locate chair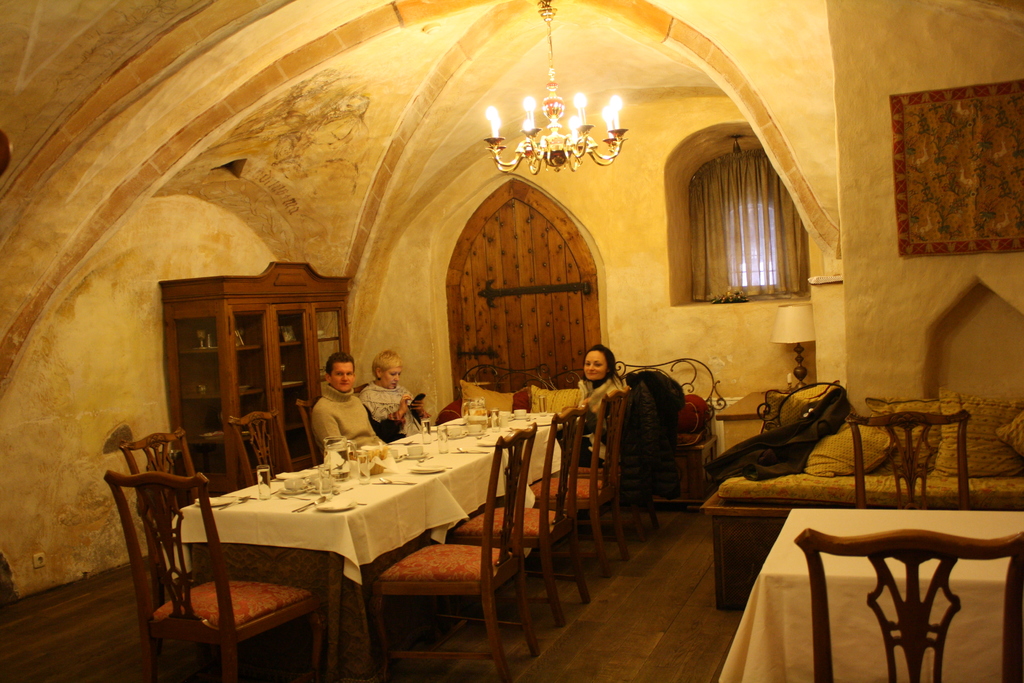
{"x1": 774, "y1": 500, "x2": 1012, "y2": 678}
